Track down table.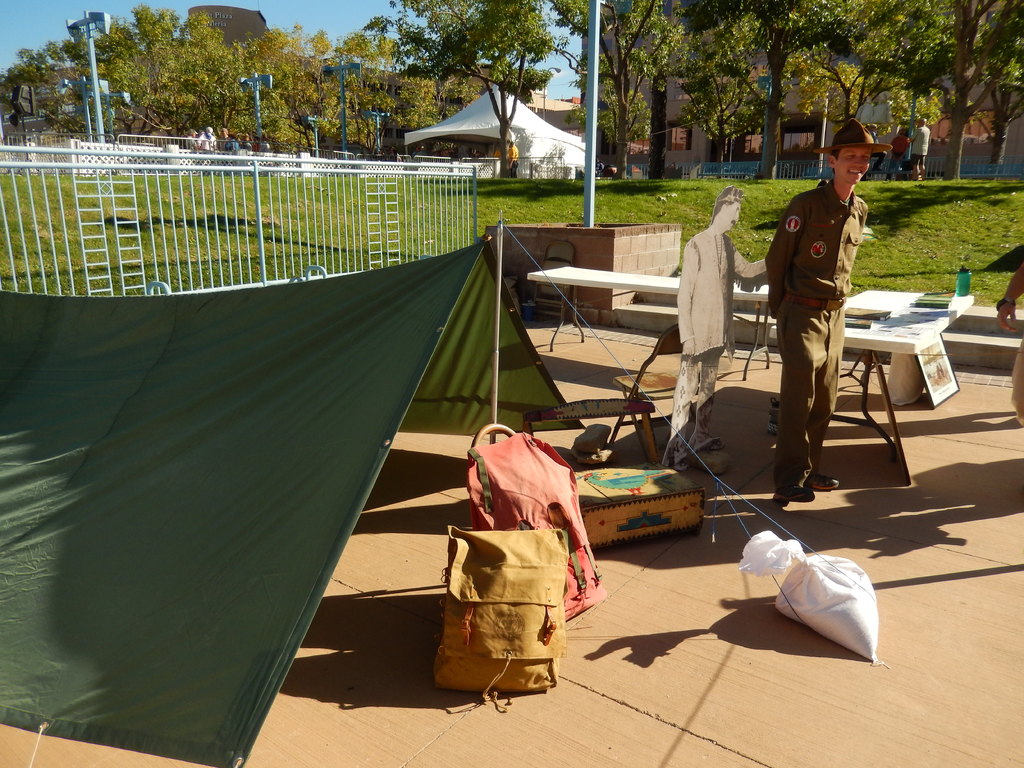
Tracked to detection(803, 277, 966, 442).
